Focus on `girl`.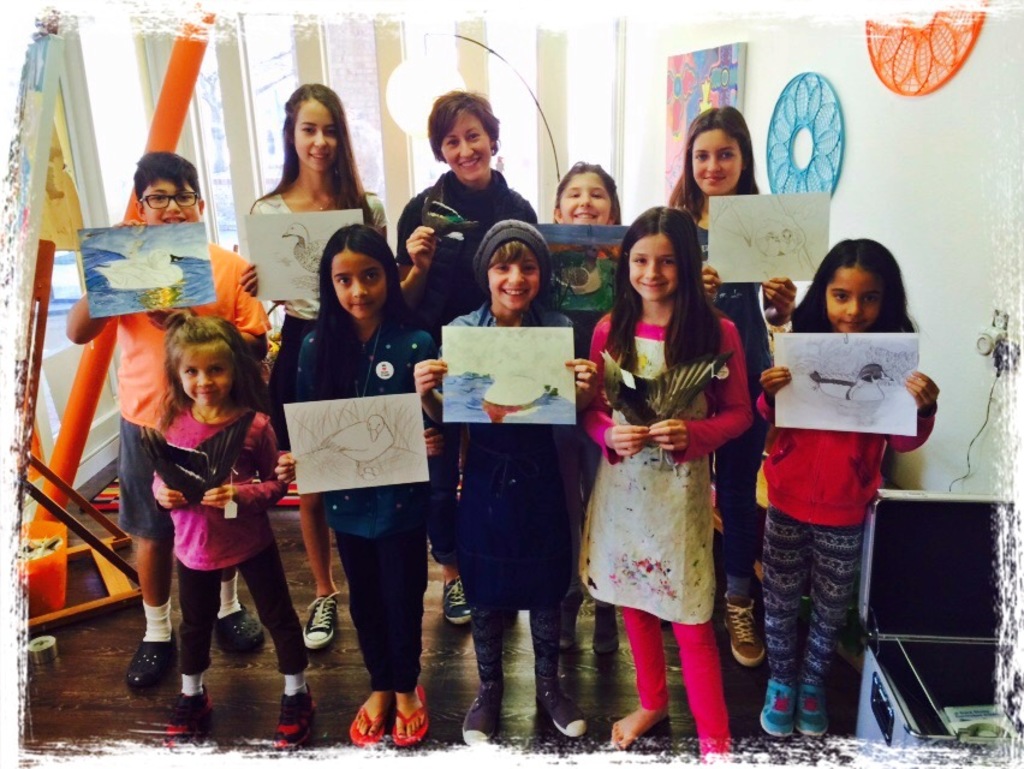
Focused at <region>555, 160, 618, 652</region>.
